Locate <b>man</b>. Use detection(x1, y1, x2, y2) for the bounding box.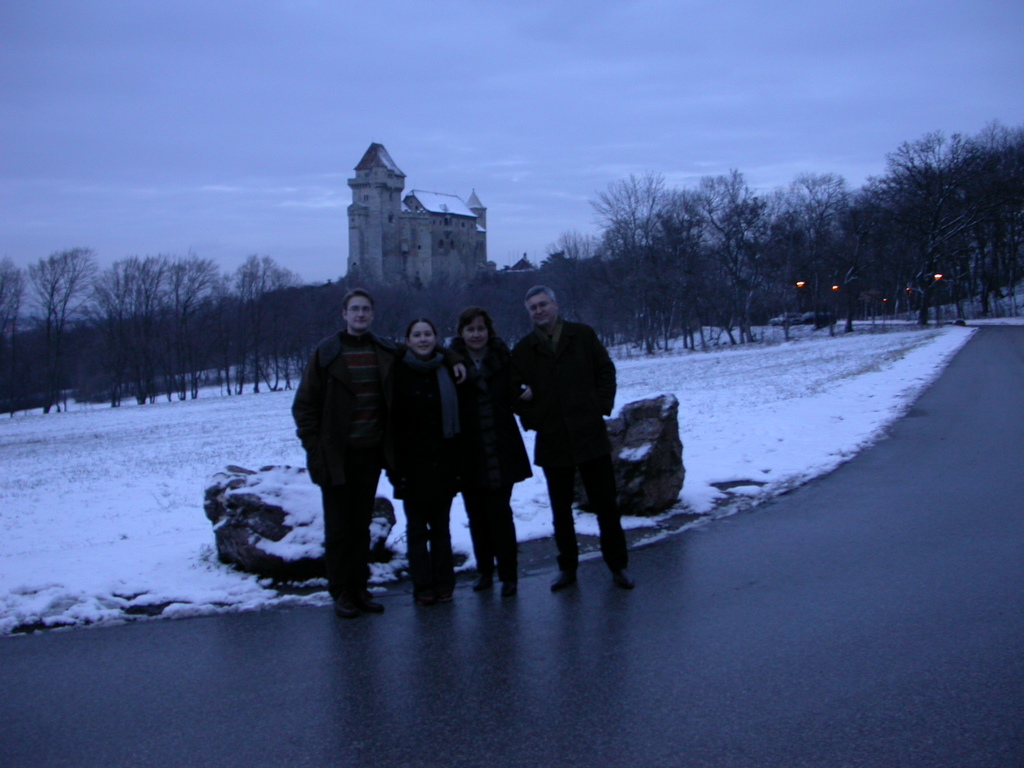
detection(508, 279, 644, 599).
